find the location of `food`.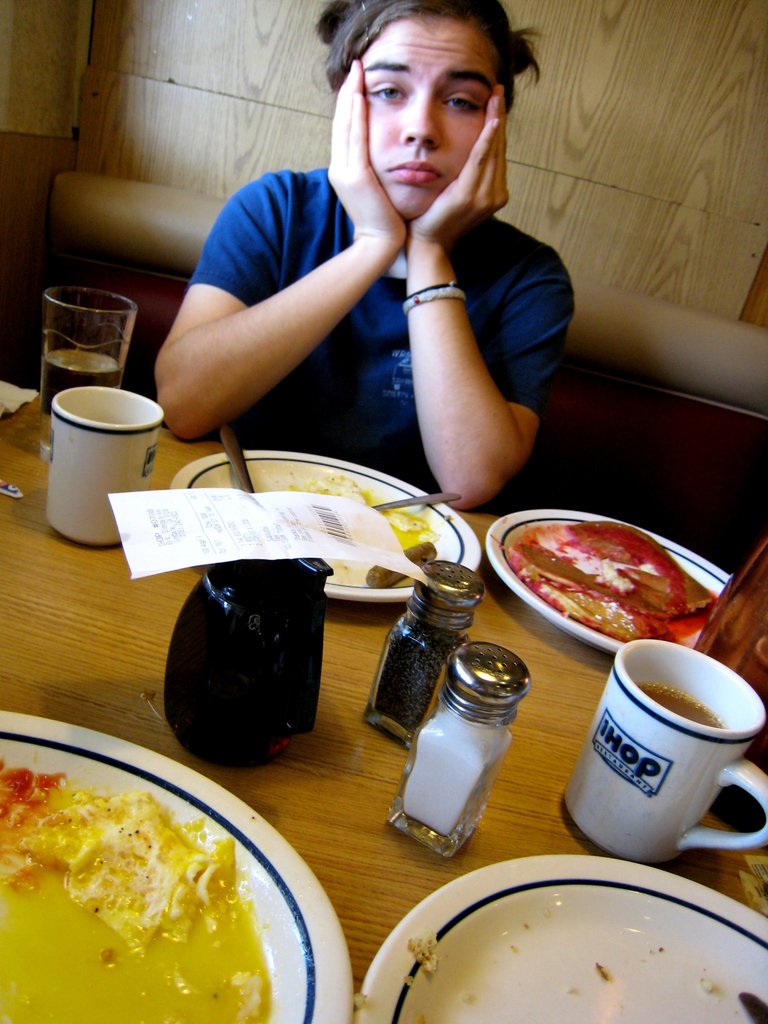
Location: <region>502, 519, 716, 643</region>.
